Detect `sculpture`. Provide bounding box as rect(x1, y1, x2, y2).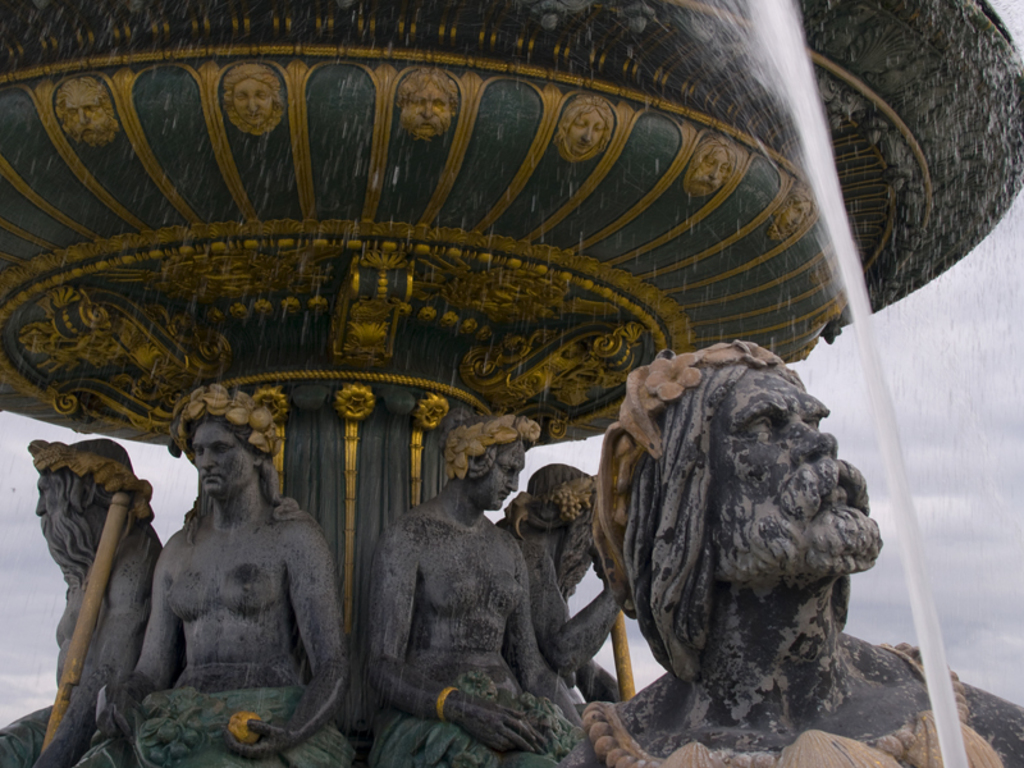
rect(570, 352, 1023, 767).
